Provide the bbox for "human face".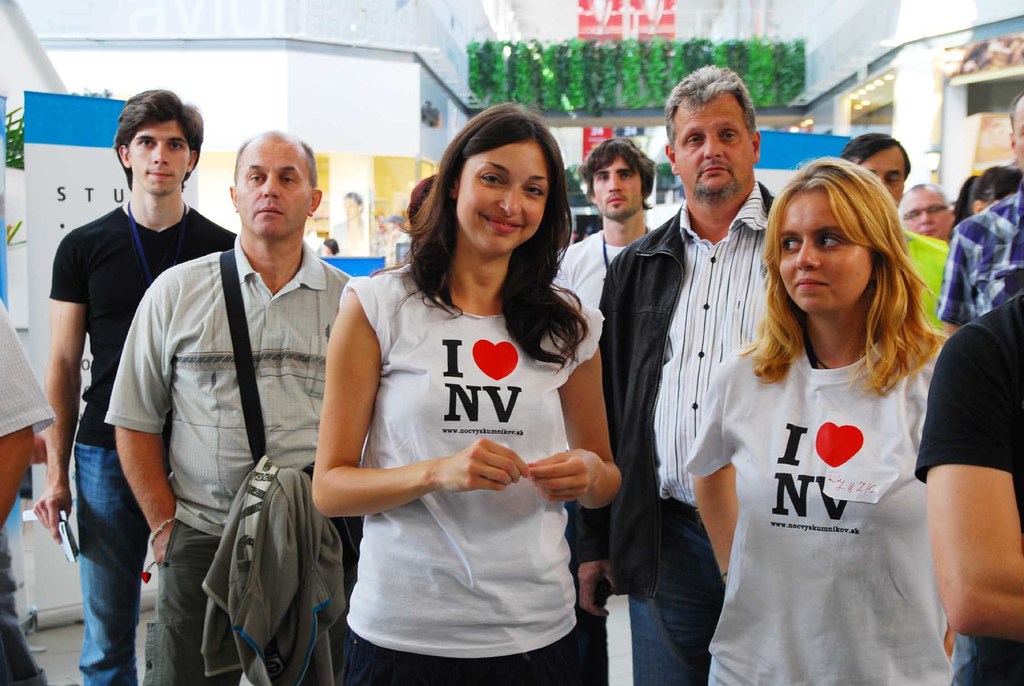
x1=598, y1=161, x2=637, y2=218.
